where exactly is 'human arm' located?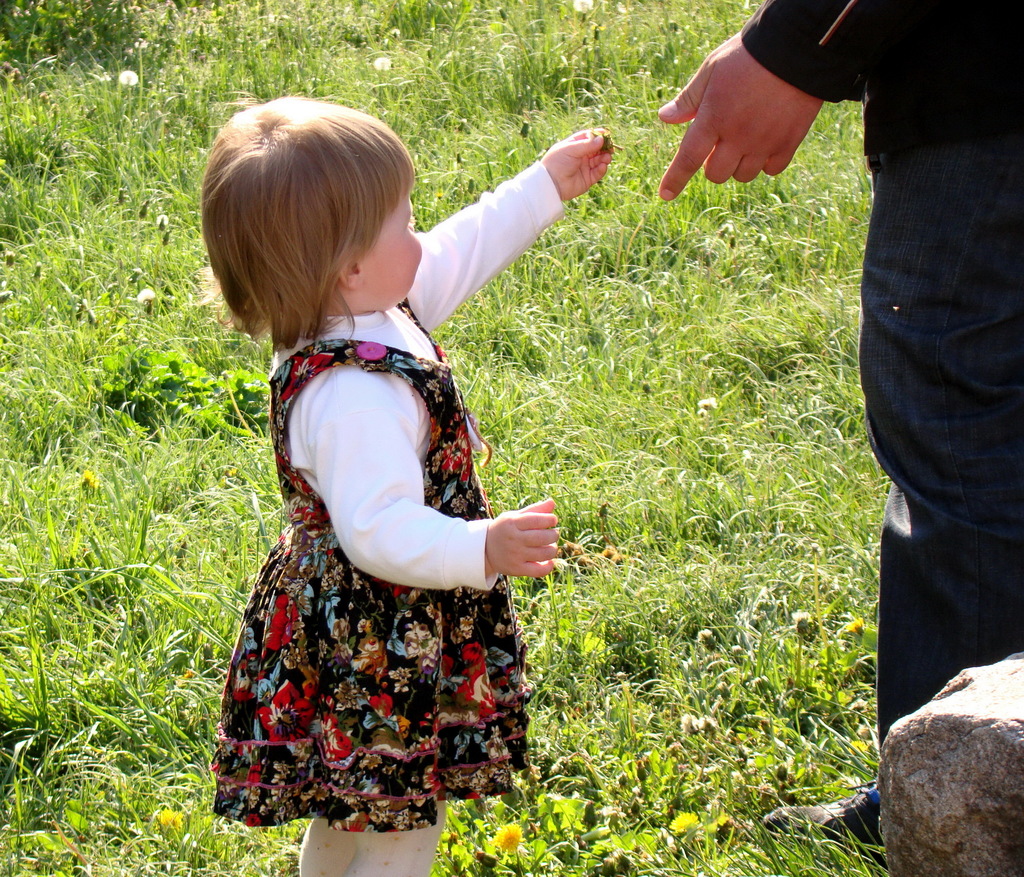
Its bounding box is detection(652, 0, 918, 209).
